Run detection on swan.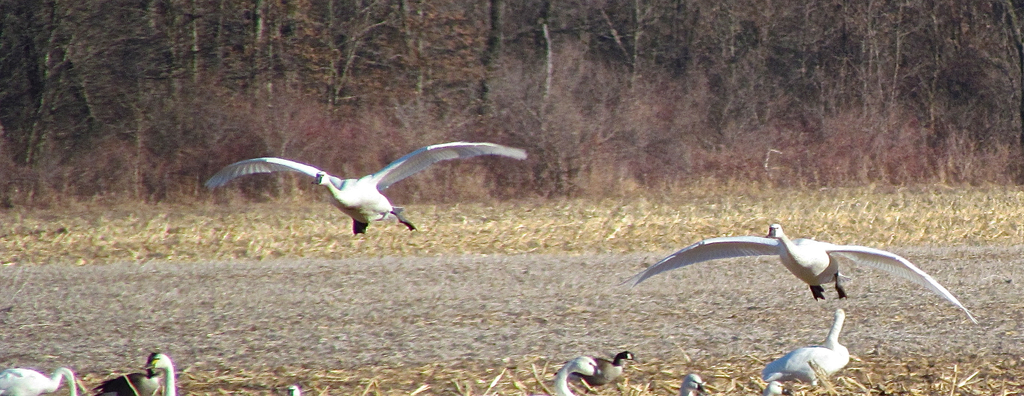
Result: {"x1": 635, "y1": 220, "x2": 976, "y2": 324}.
